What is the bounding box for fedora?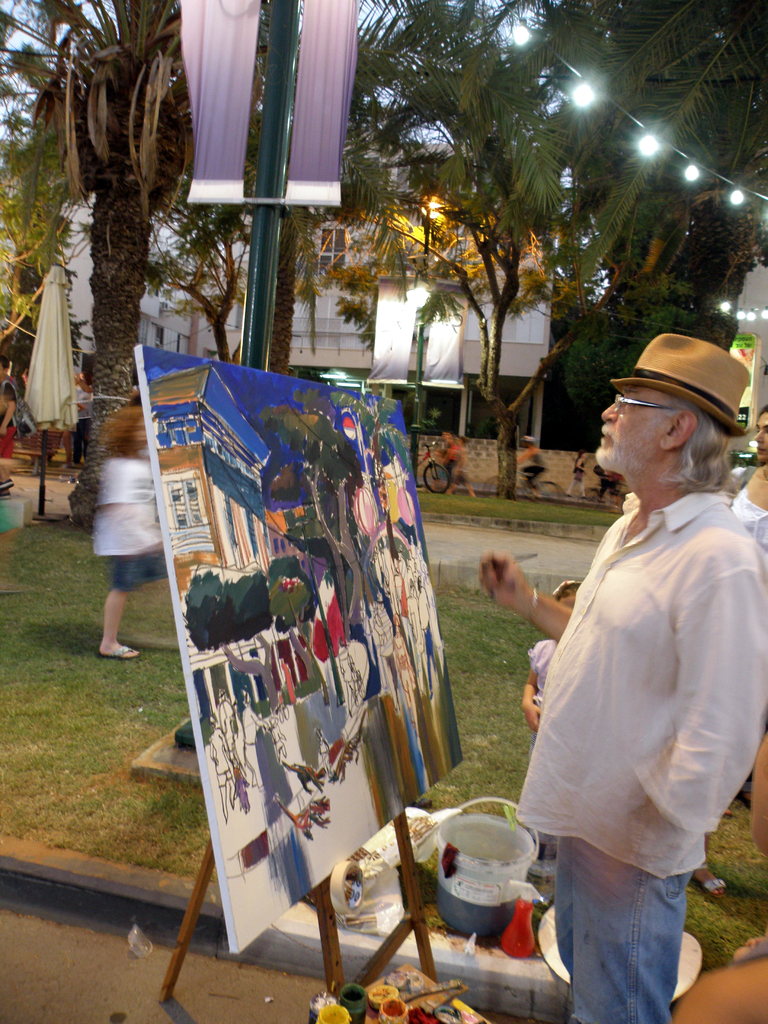
select_region(611, 330, 751, 435).
